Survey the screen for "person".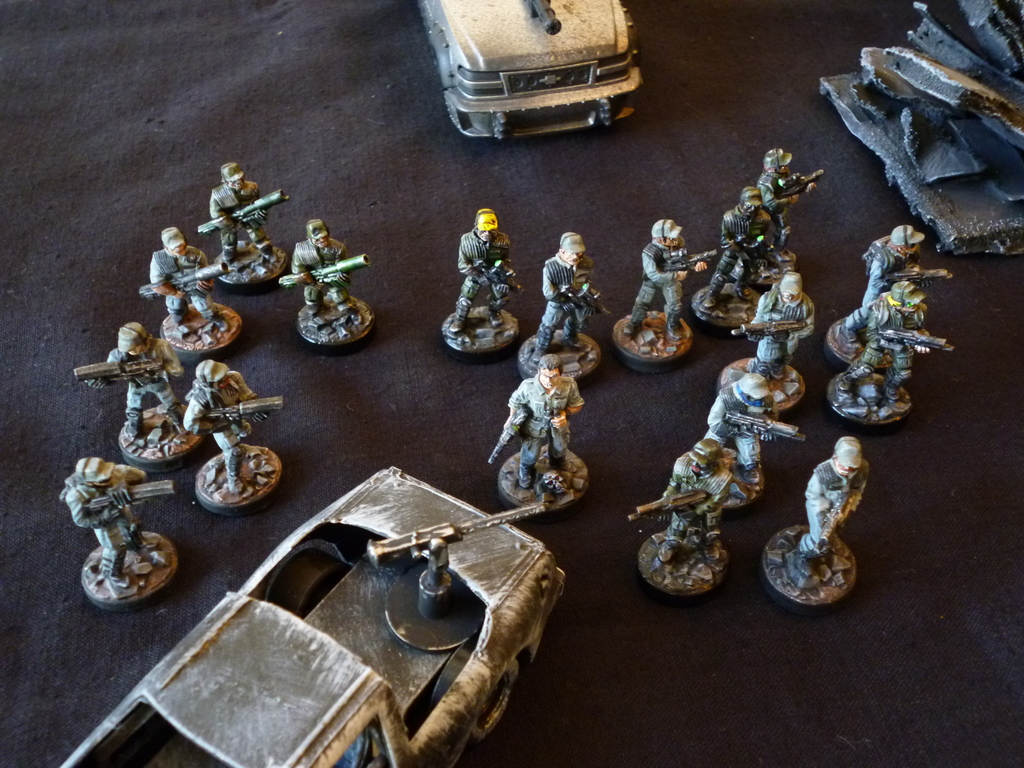
Survey found: region(657, 437, 759, 566).
